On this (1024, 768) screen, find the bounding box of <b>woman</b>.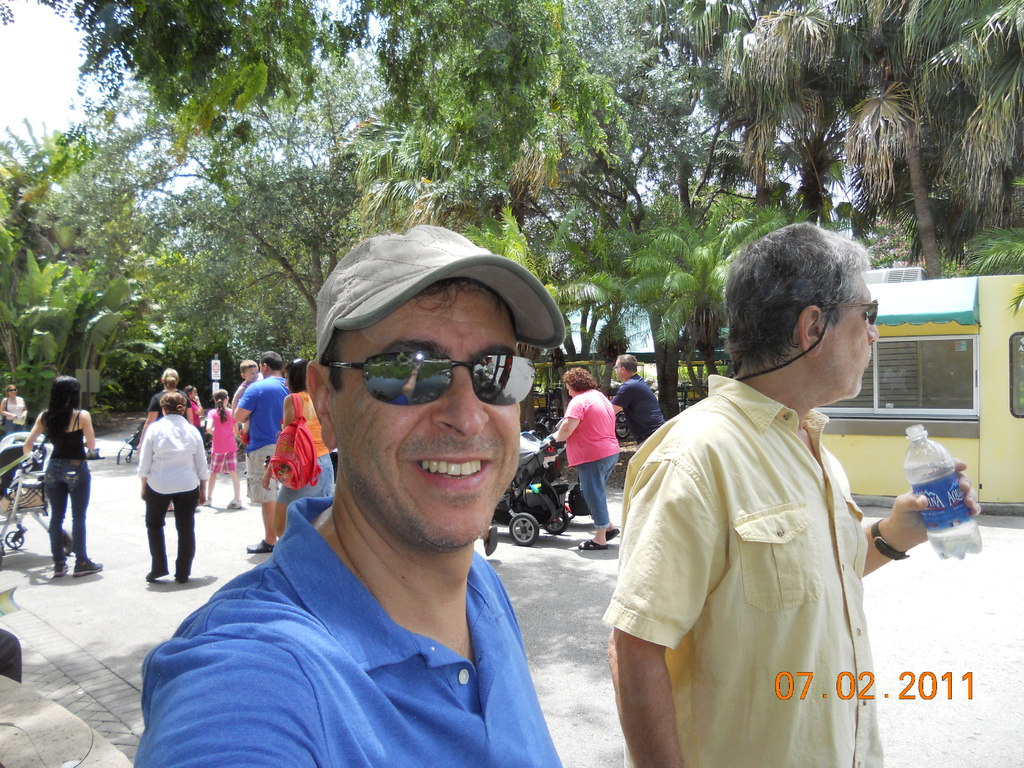
Bounding box: BBox(10, 377, 88, 588).
